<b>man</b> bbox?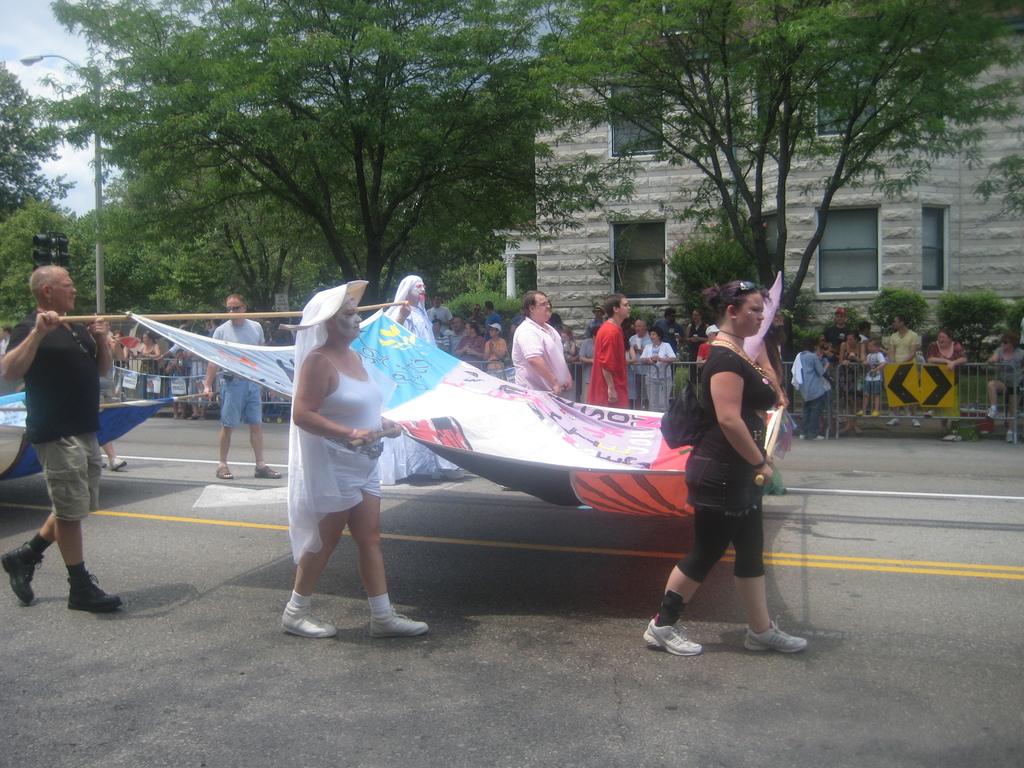
<bbox>823, 305, 854, 380</bbox>
